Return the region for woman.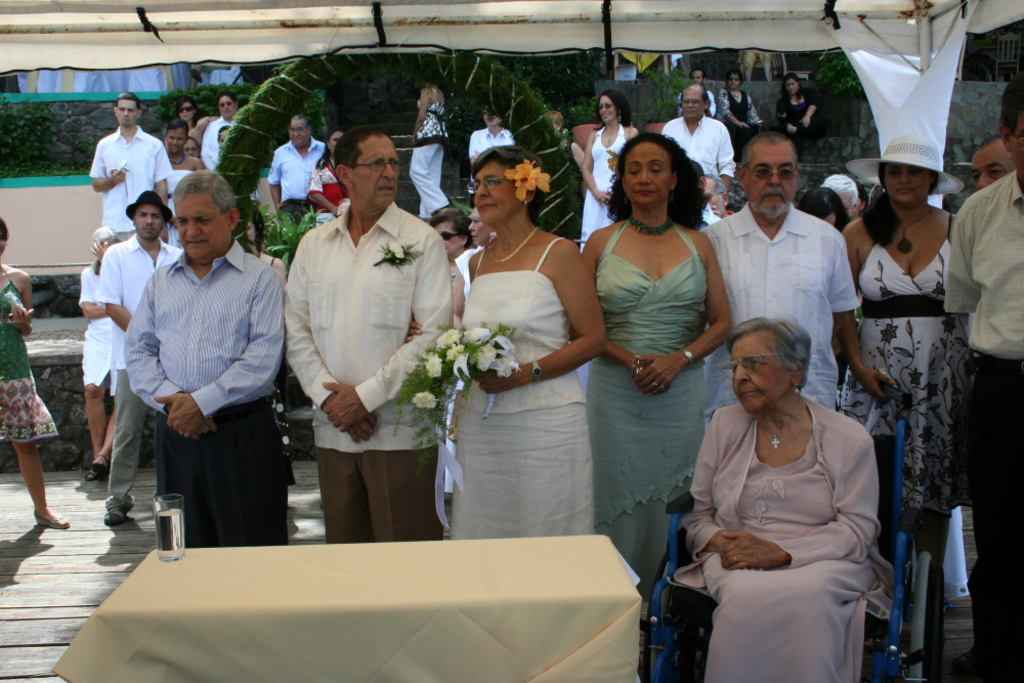
rect(550, 110, 586, 167).
